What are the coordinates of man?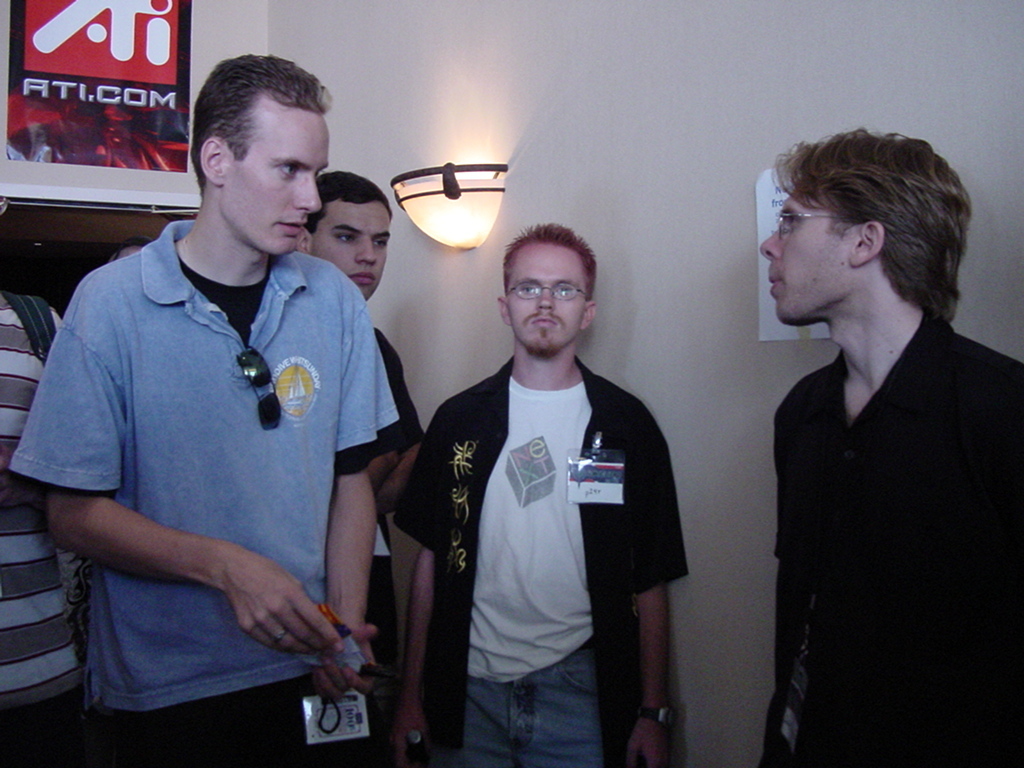
{"left": 0, "top": 282, "right": 93, "bottom": 767}.
